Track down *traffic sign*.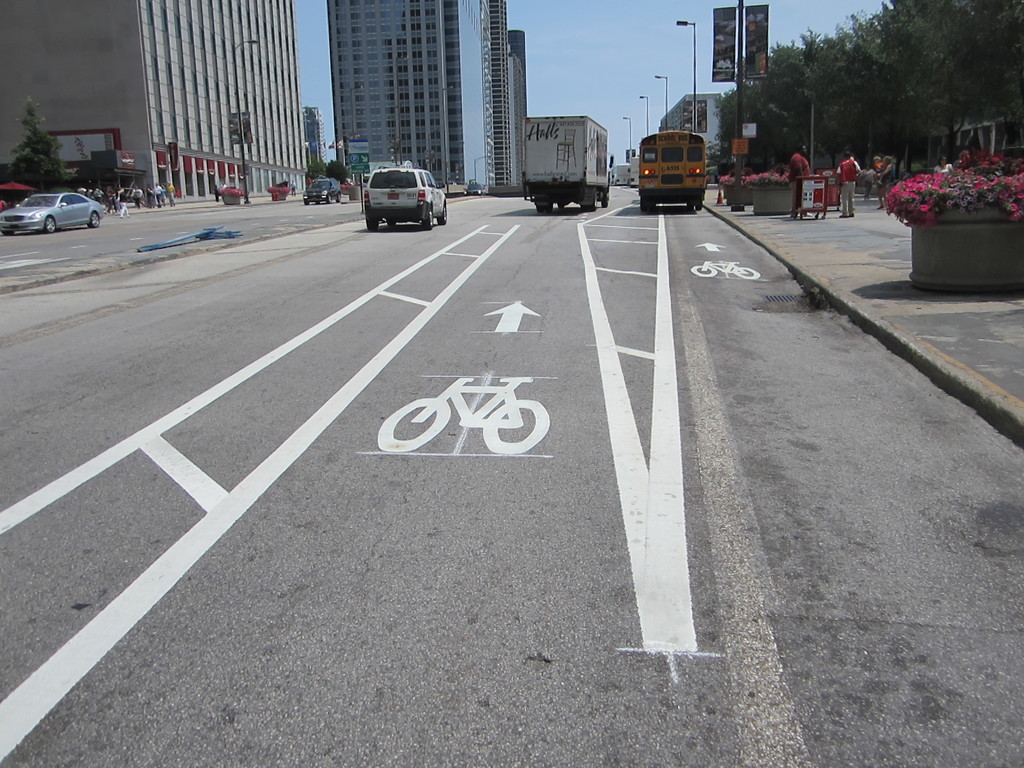
Tracked to 381,376,550,452.
